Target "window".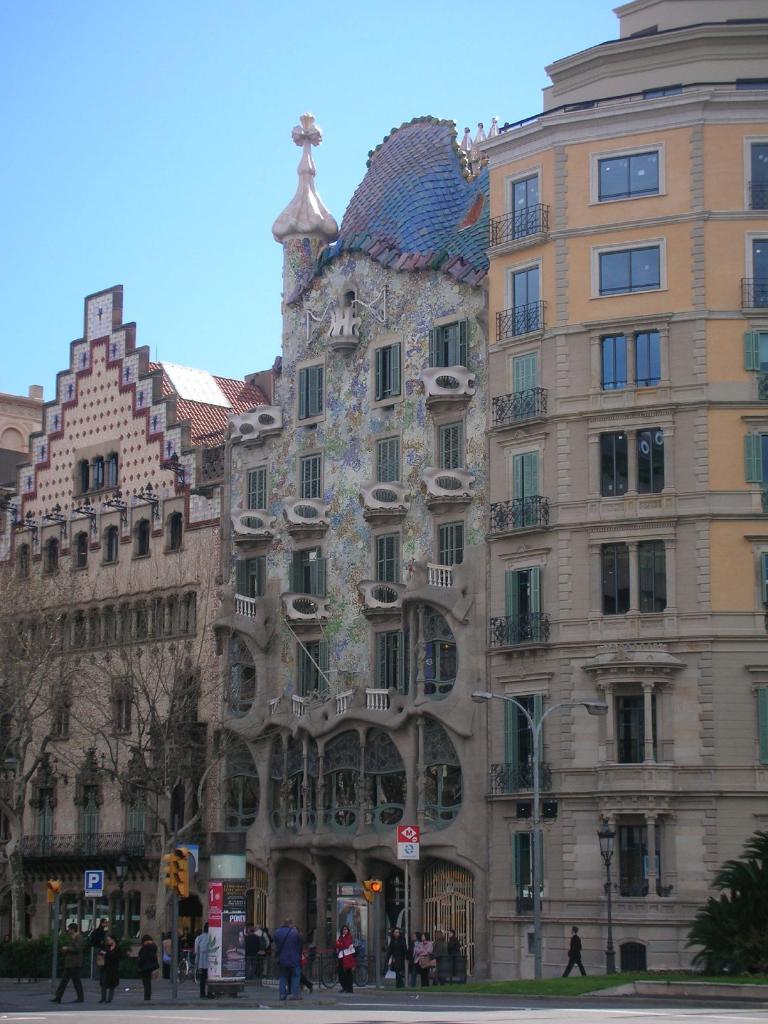
Target region: 232,563,270,614.
